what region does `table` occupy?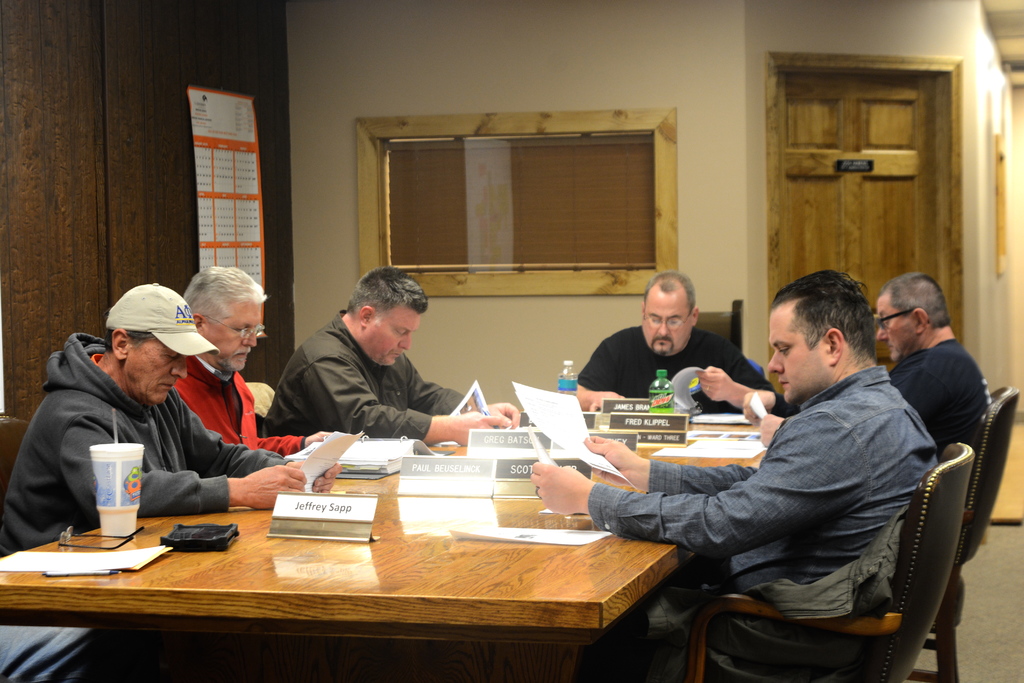
detection(0, 409, 767, 682).
